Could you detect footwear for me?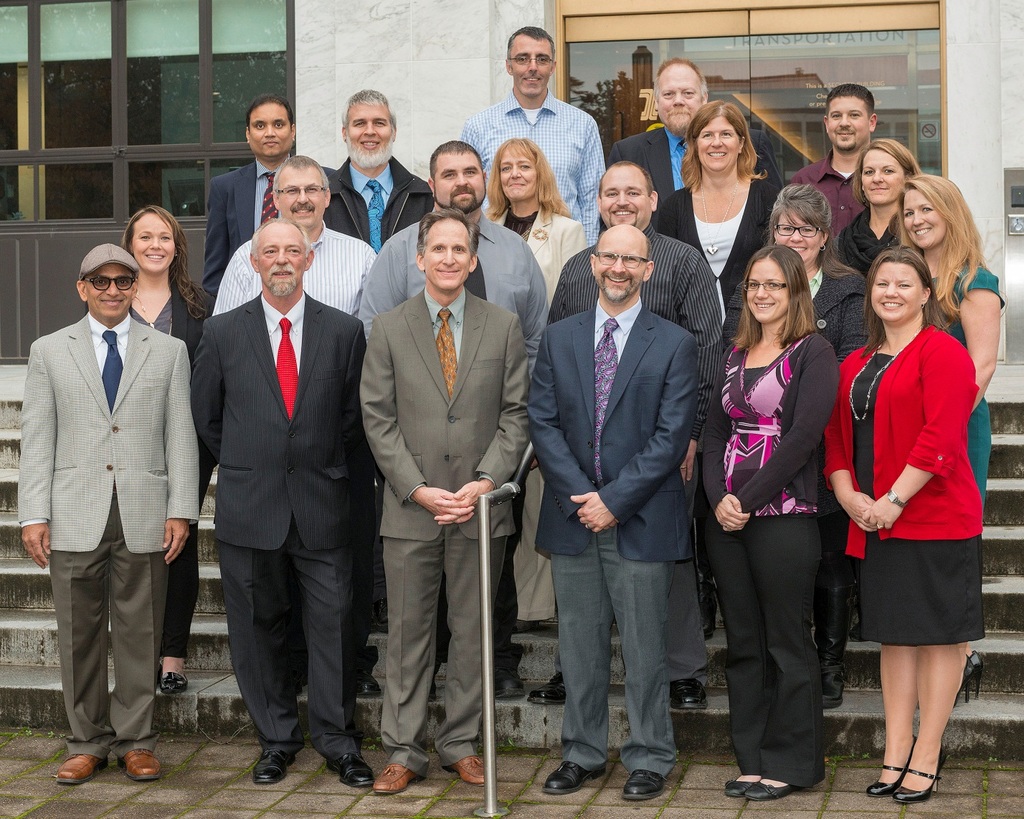
Detection result: crop(719, 762, 763, 795).
